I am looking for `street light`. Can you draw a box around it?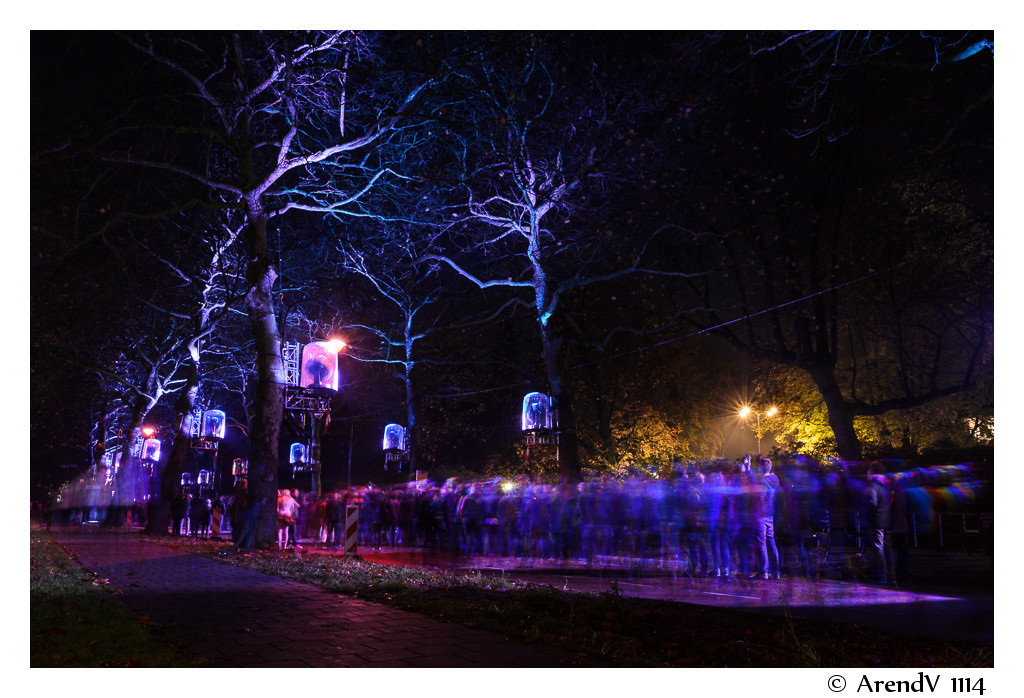
Sure, the bounding box is detection(315, 325, 386, 368).
